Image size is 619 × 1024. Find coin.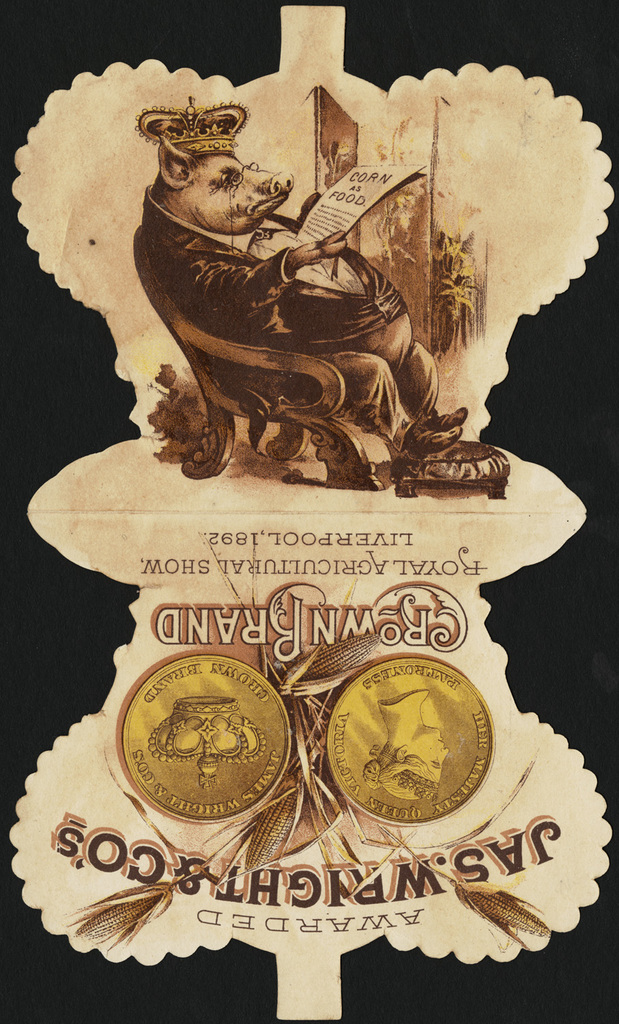
BBox(326, 655, 495, 829).
